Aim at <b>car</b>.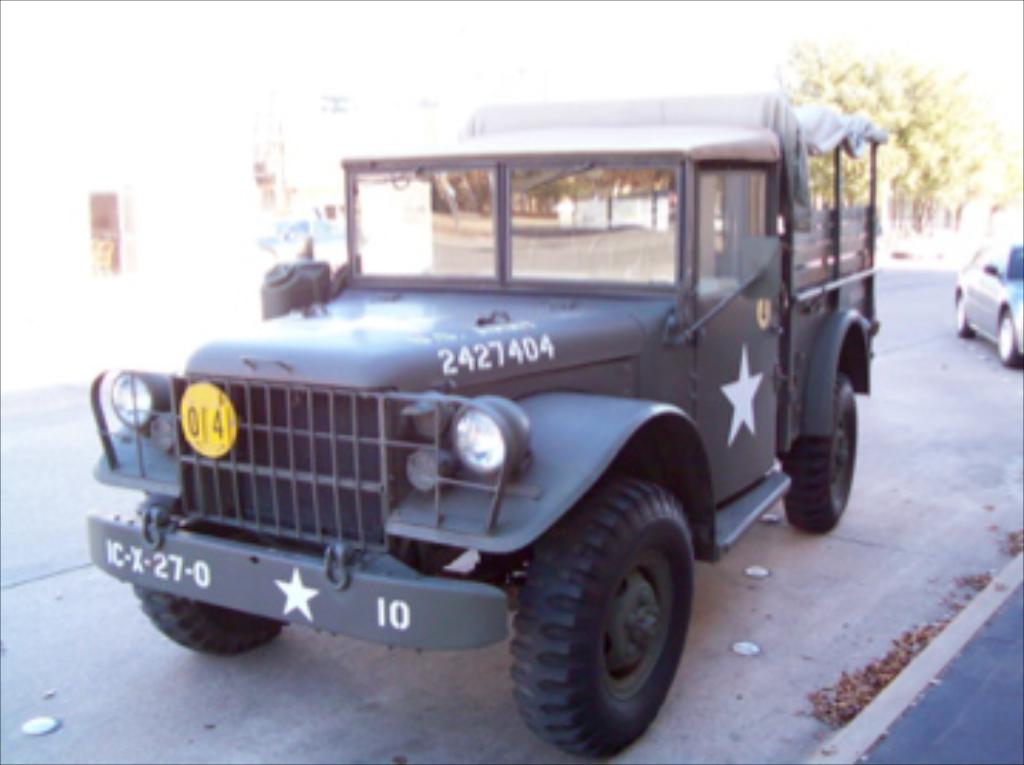
Aimed at [x1=253, y1=219, x2=344, y2=256].
